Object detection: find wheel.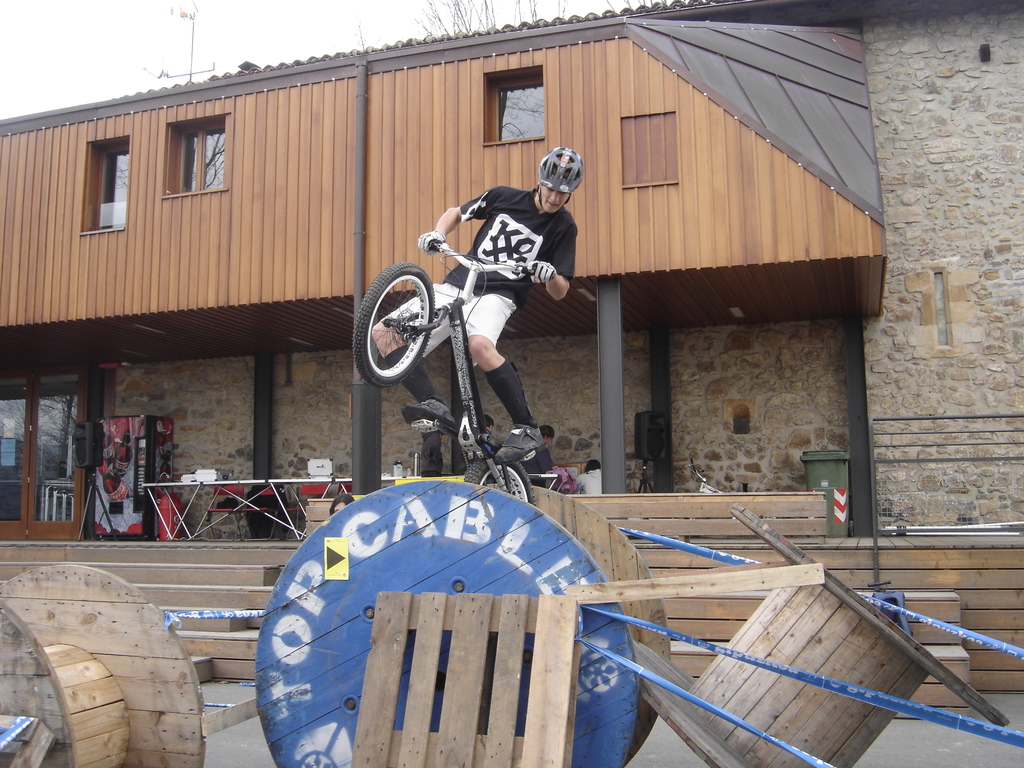
detection(361, 271, 440, 372).
